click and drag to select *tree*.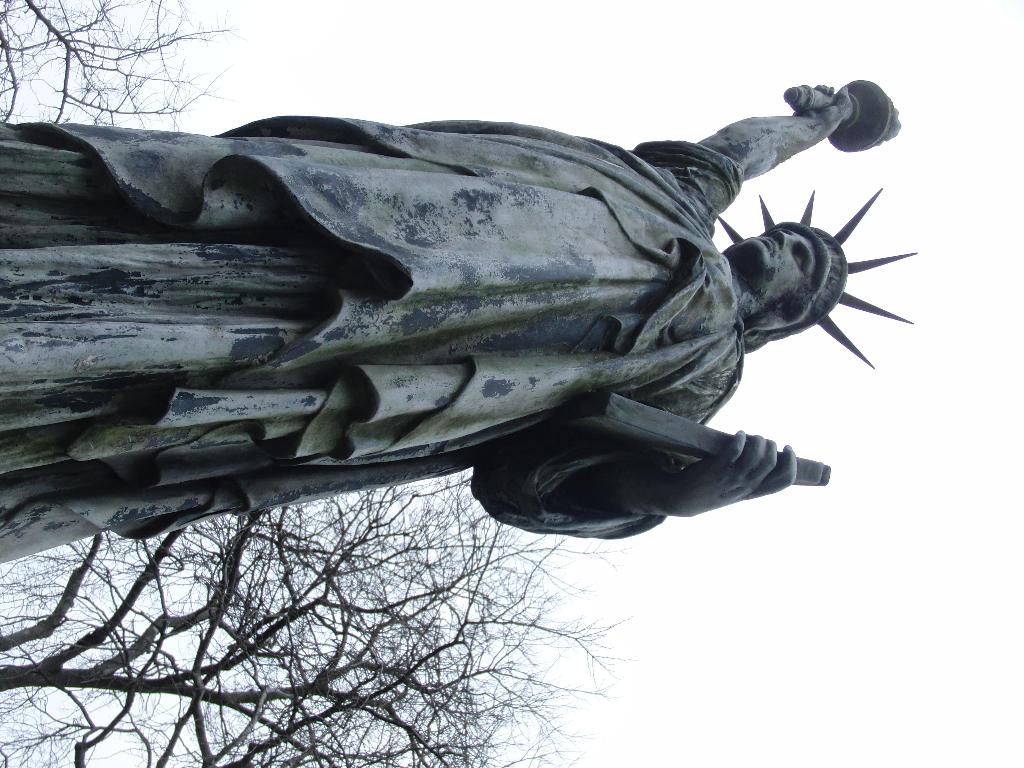
Selection: <bbox>0, 0, 241, 137</bbox>.
